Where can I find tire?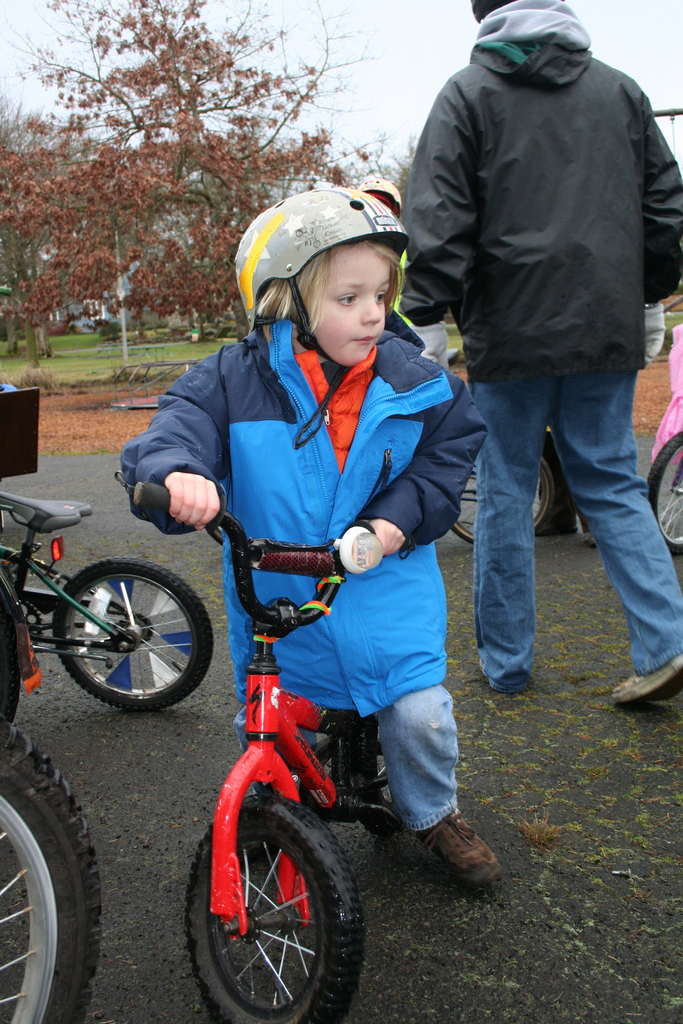
You can find it at 50/559/211/708.
